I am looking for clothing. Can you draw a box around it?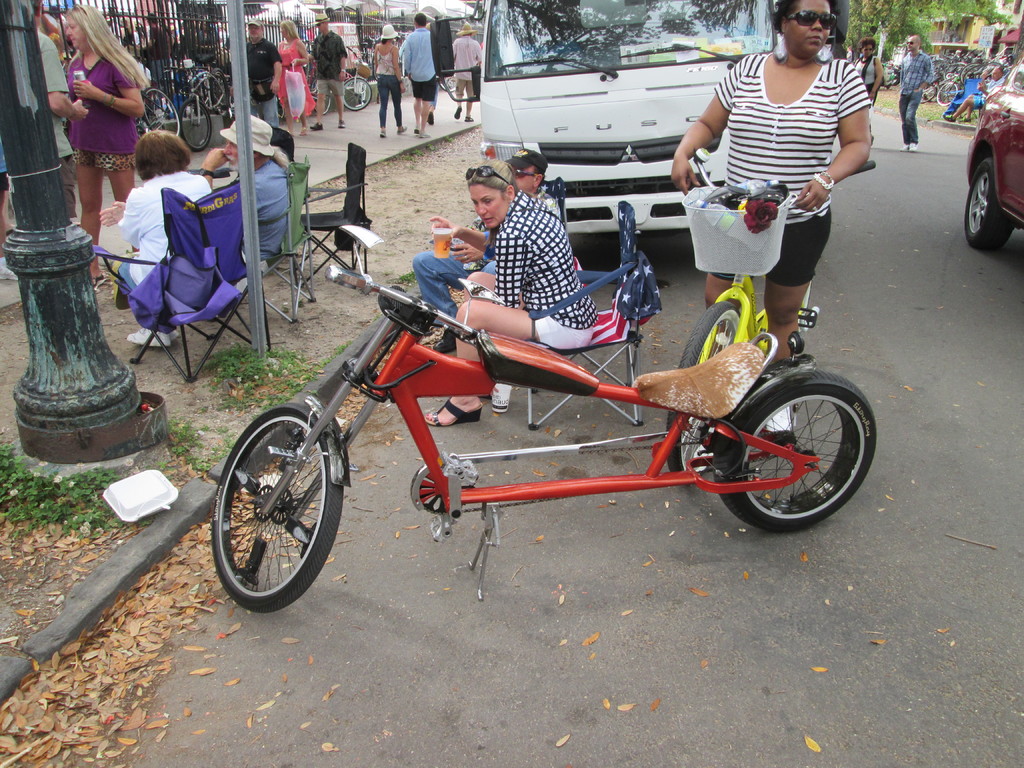
Sure, the bounding box is (278,45,303,114).
